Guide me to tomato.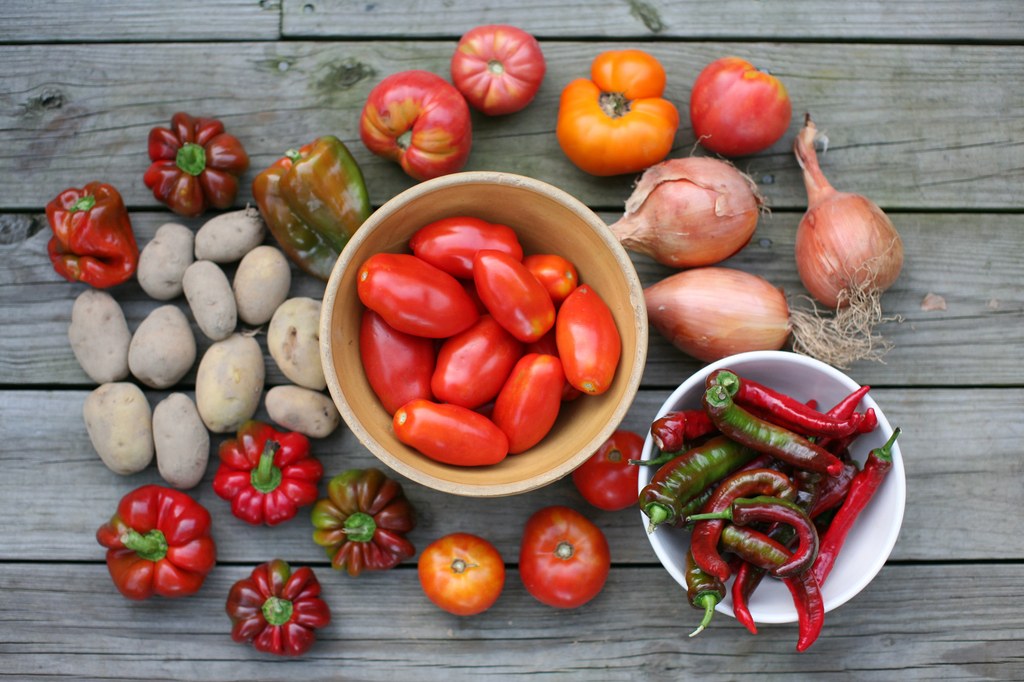
Guidance: <region>560, 48, 676, 174</region>.
